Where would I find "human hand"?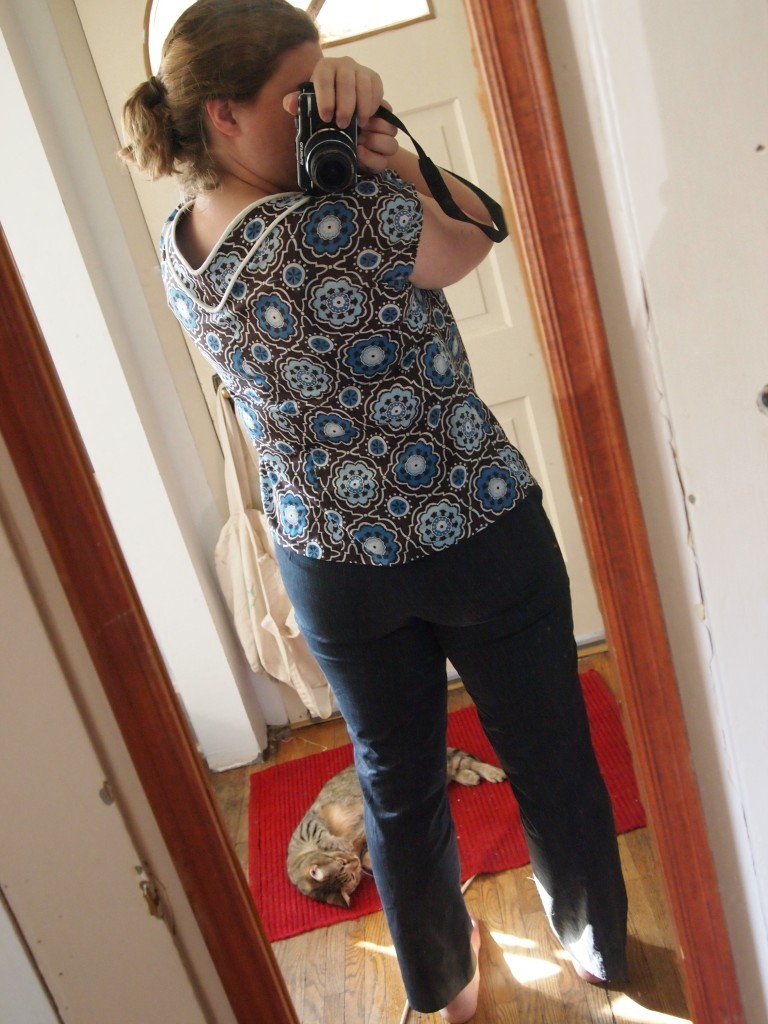
At [x1=306, y1=32, x2=391, y2=147].
